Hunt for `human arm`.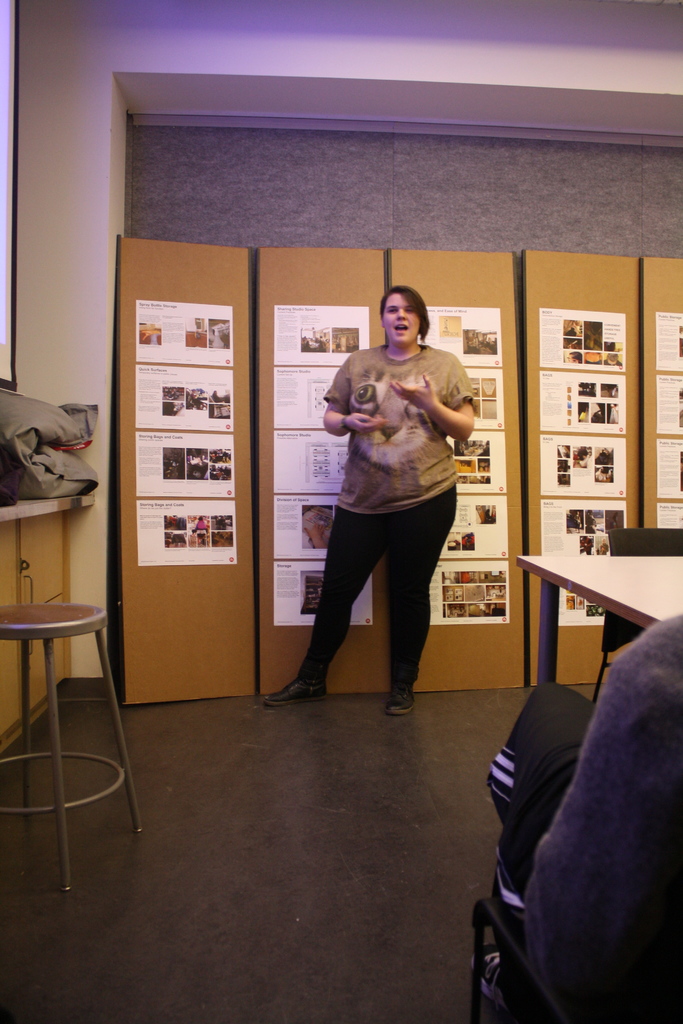
Hunted down at box=[413, 369, 484, 455].
